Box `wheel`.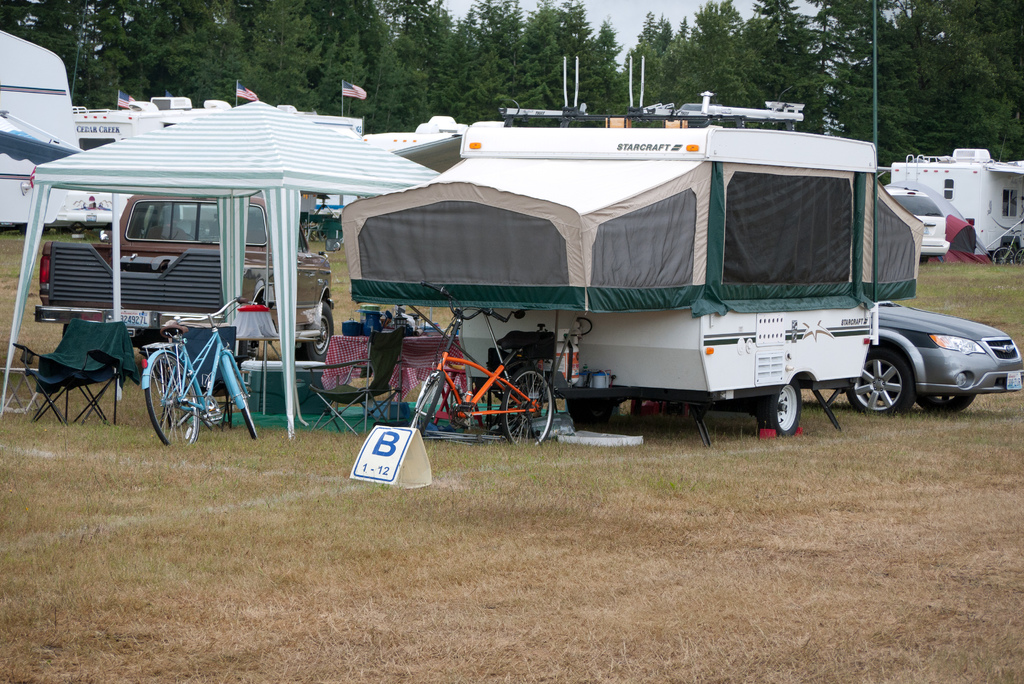
917,393,979,413.
